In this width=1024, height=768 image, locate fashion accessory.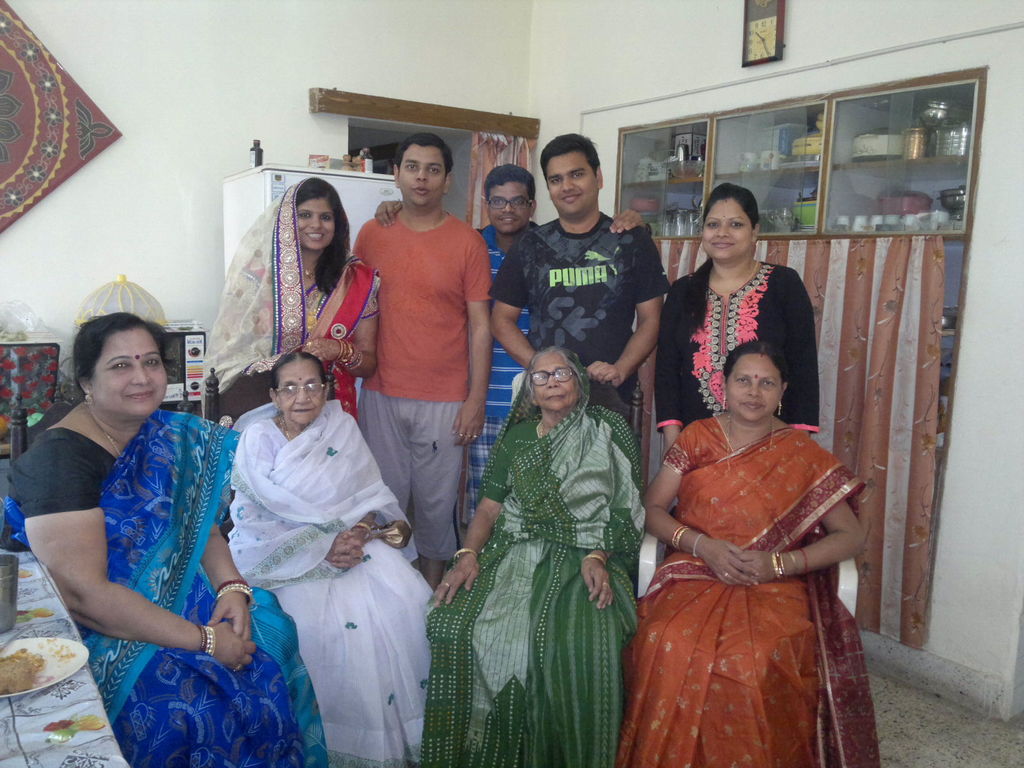
Bounding box: 207, 621, 216, 656.
